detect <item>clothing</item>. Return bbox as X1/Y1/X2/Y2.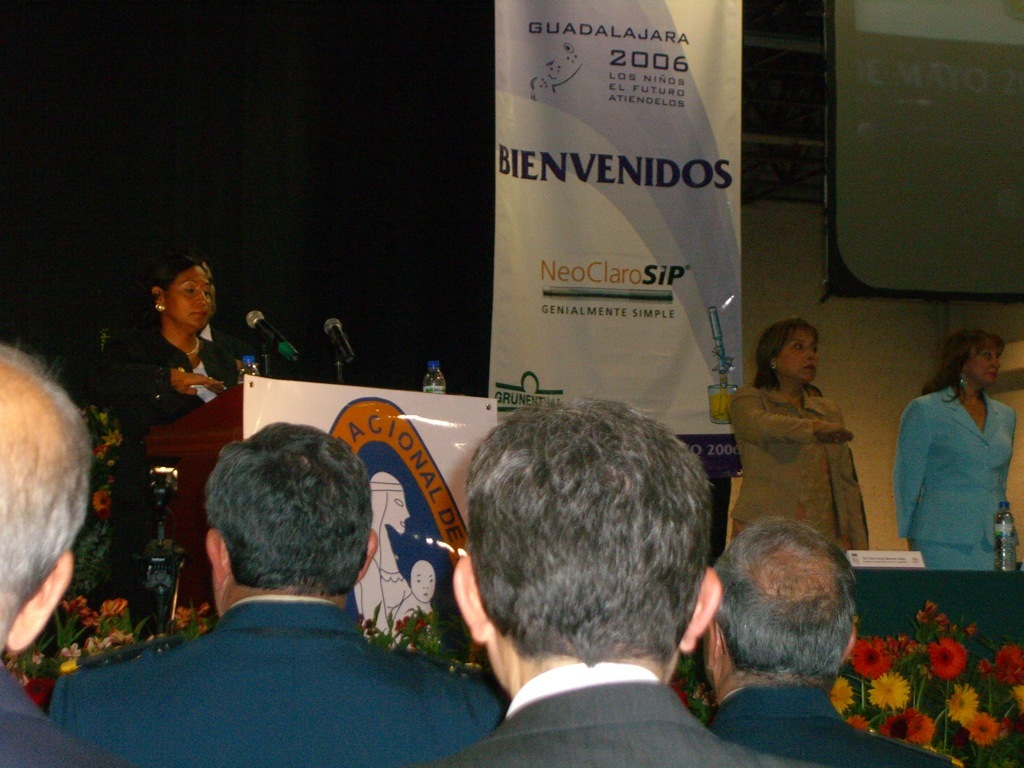
728/374/868/551.
